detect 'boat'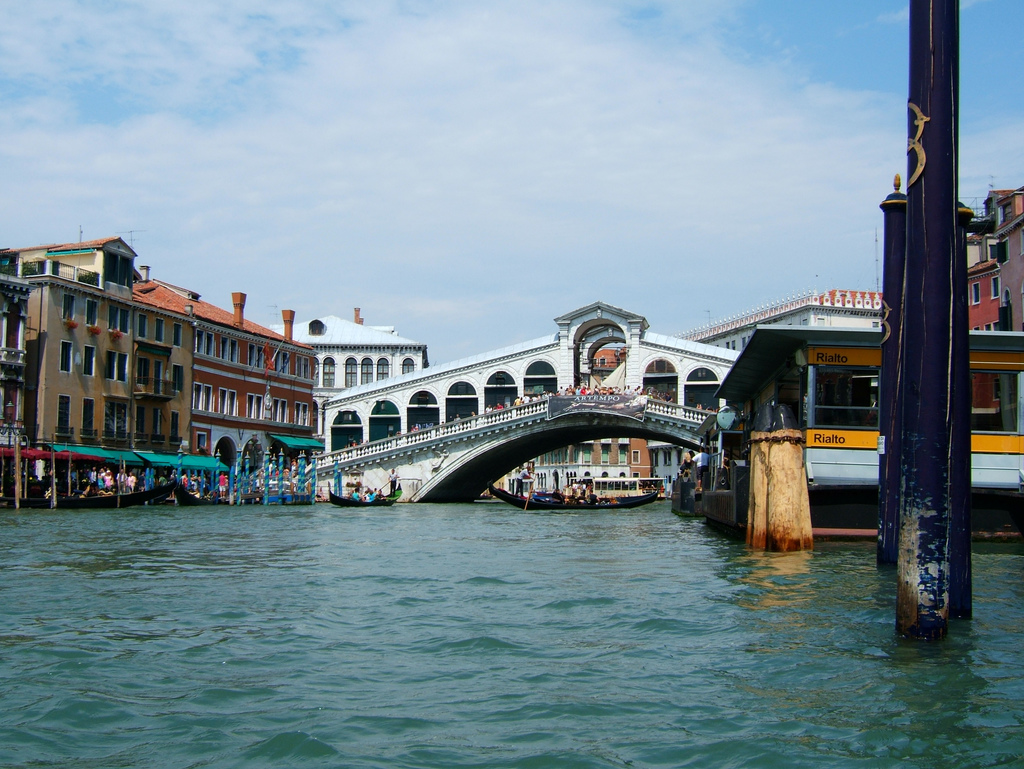
[left=179, top=477, right=236, bottom=505]
